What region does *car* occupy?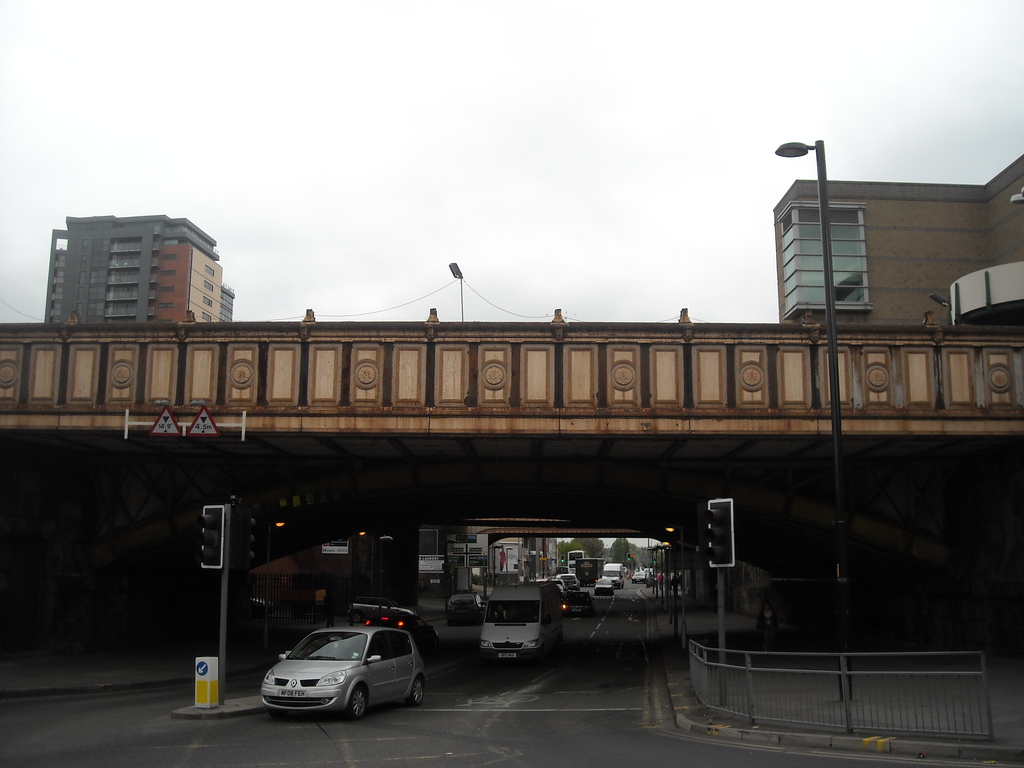
555 572 580 587.
